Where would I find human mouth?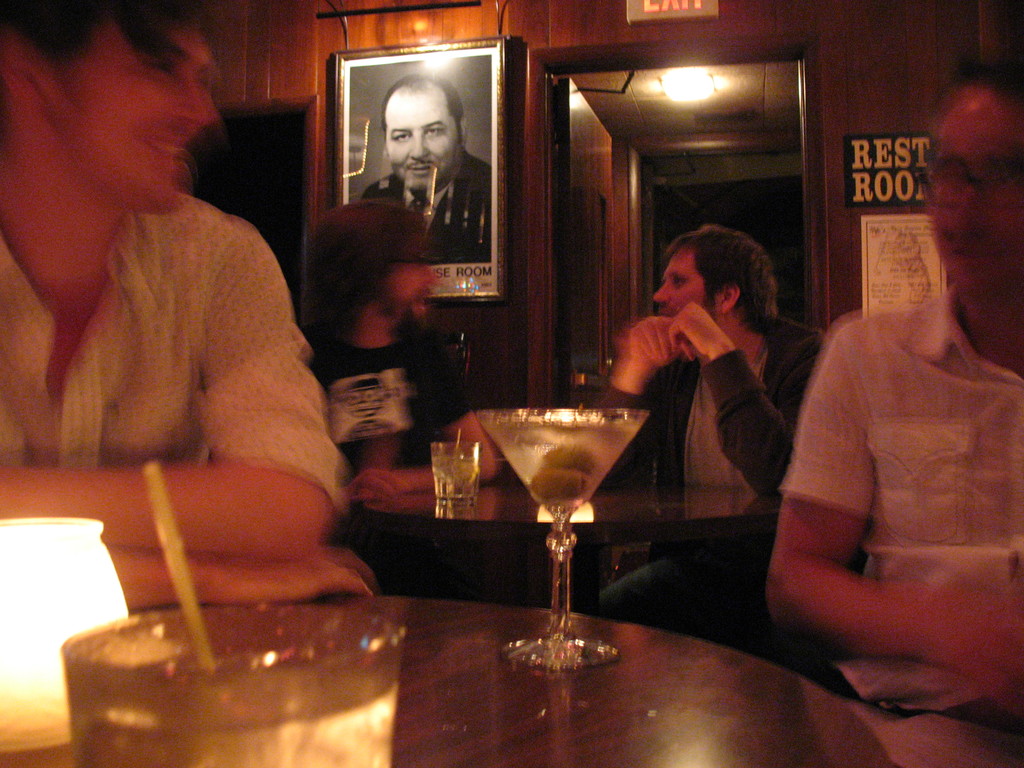
At select_region(150, 129, 191, 170).
